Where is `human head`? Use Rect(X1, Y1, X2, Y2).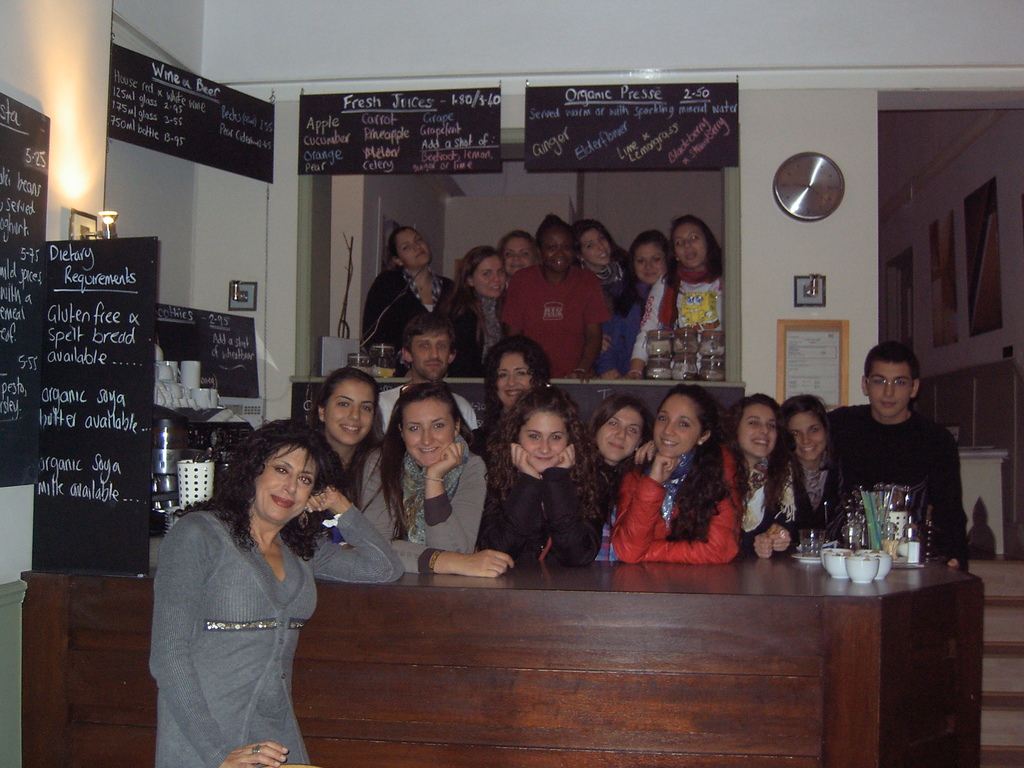
Rect(654, 387, 719, 458).
